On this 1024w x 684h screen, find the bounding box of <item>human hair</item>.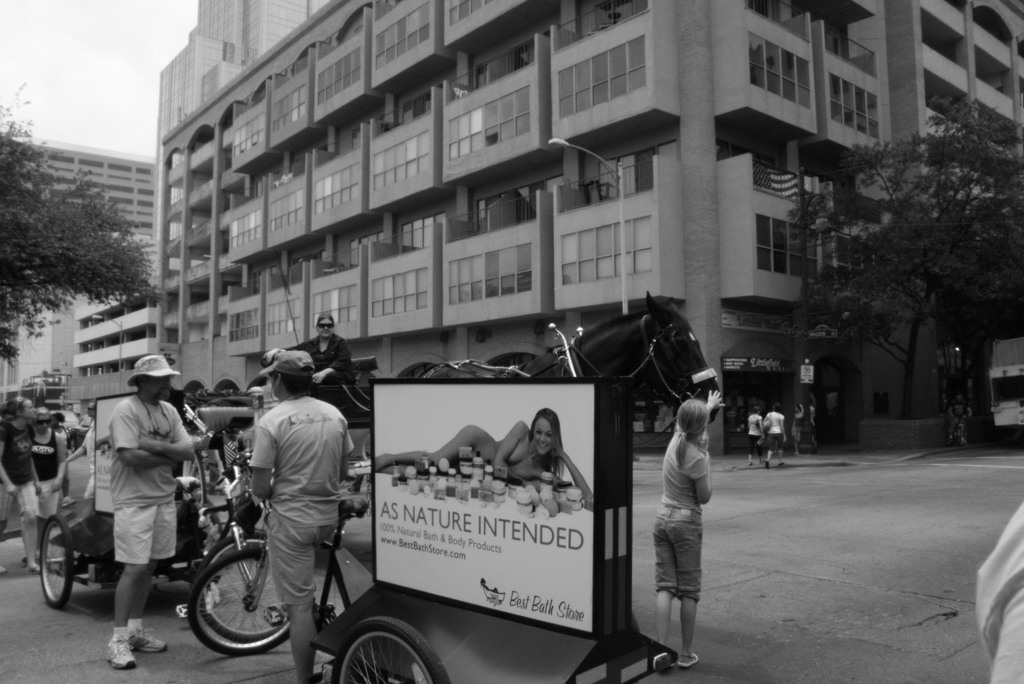
Bounding box: <region>275, 368, 316, 391</region>.
